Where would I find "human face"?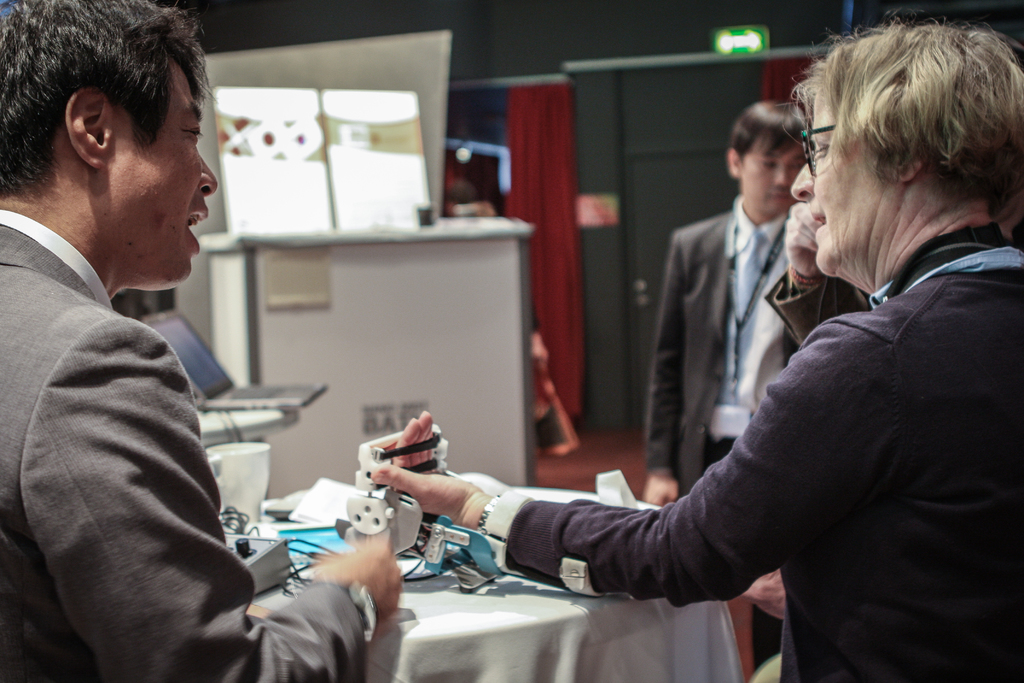
At BBox(106, 59, 215, 279).
